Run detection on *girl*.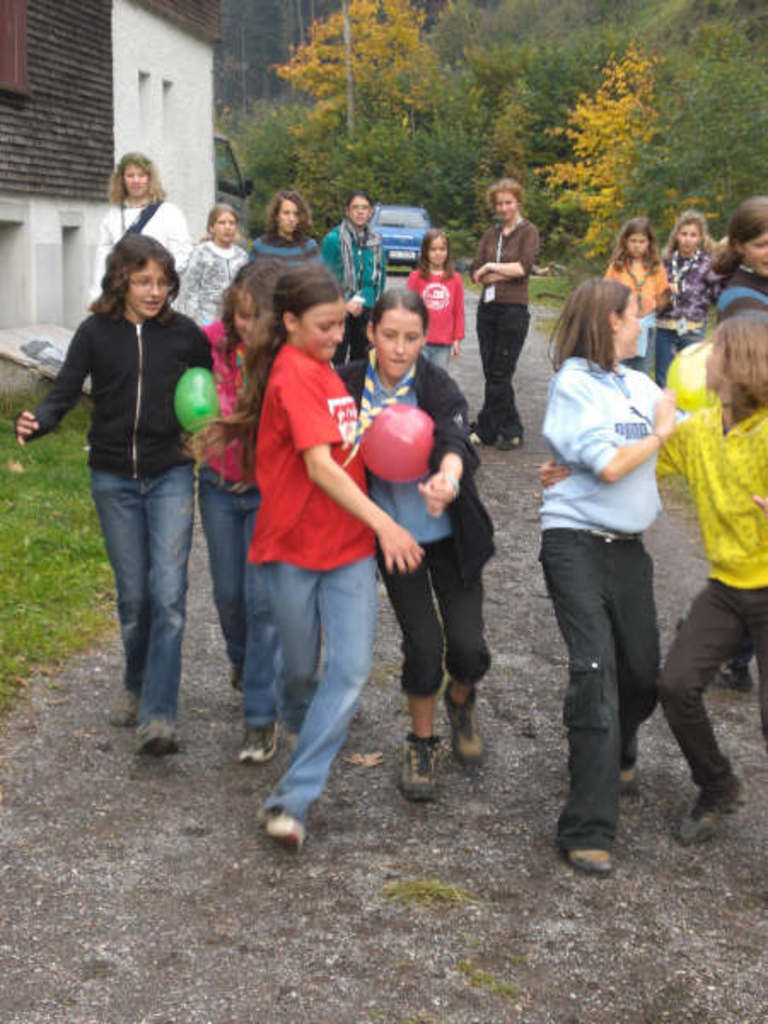
Result: select_region(331, 283, 497, 797).
